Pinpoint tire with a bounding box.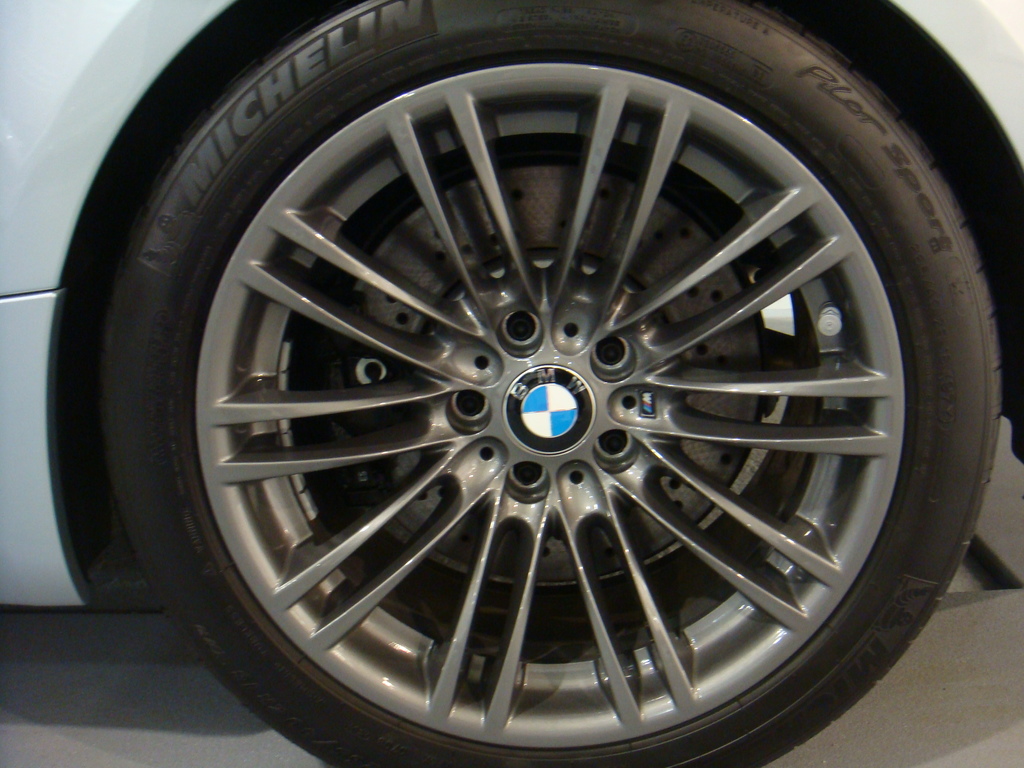
crop(99, 0, 1000, 767).
